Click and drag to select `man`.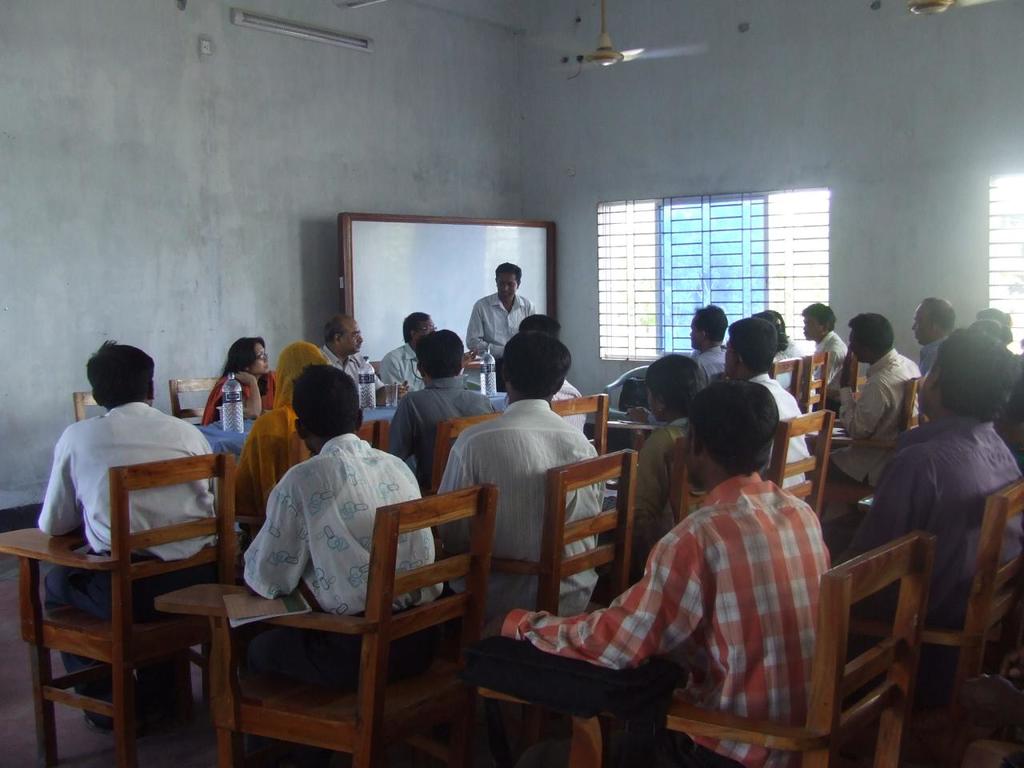
Selection: l=911, t=293, r=969, b=375.
